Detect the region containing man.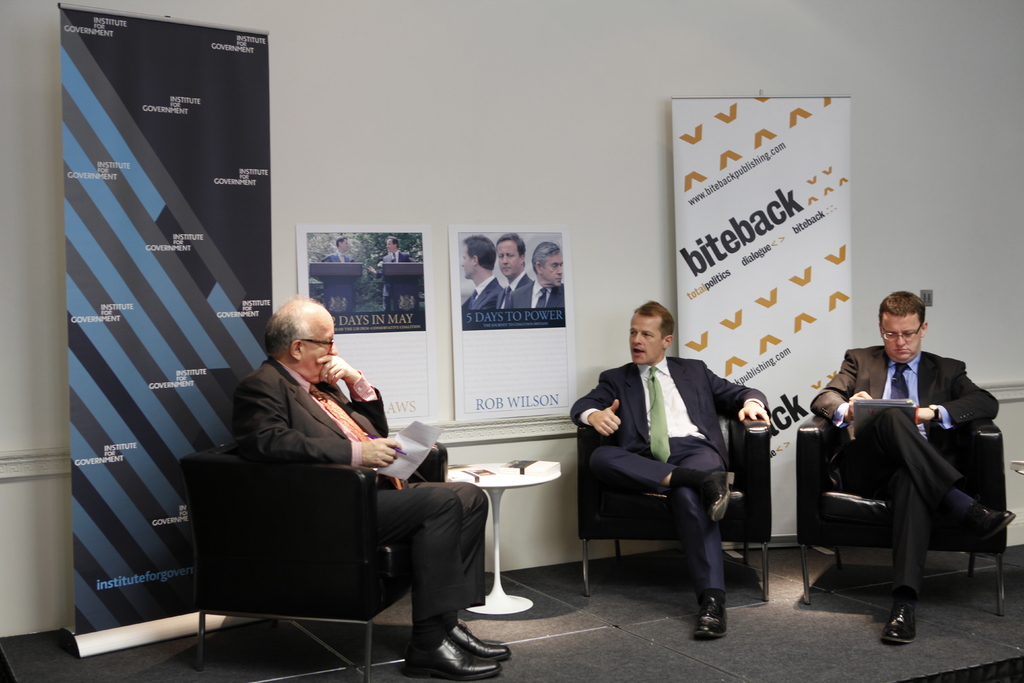
{"left": 505, "top": 238, "right": 568, "bottom": 311}.
